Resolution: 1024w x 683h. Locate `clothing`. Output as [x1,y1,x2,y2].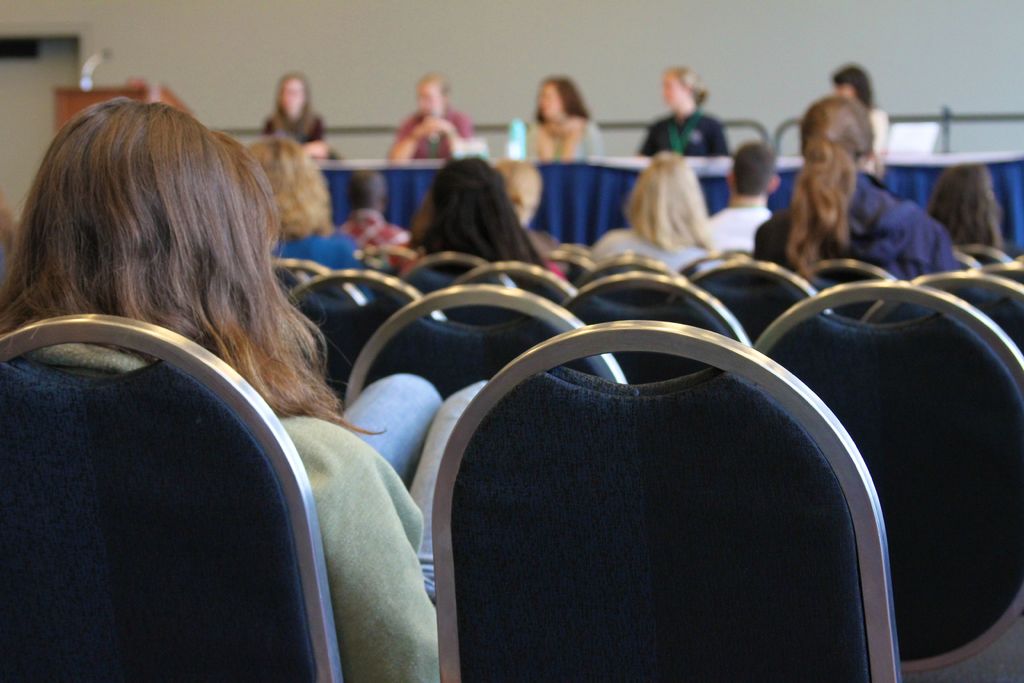
[15,340,437,682].
